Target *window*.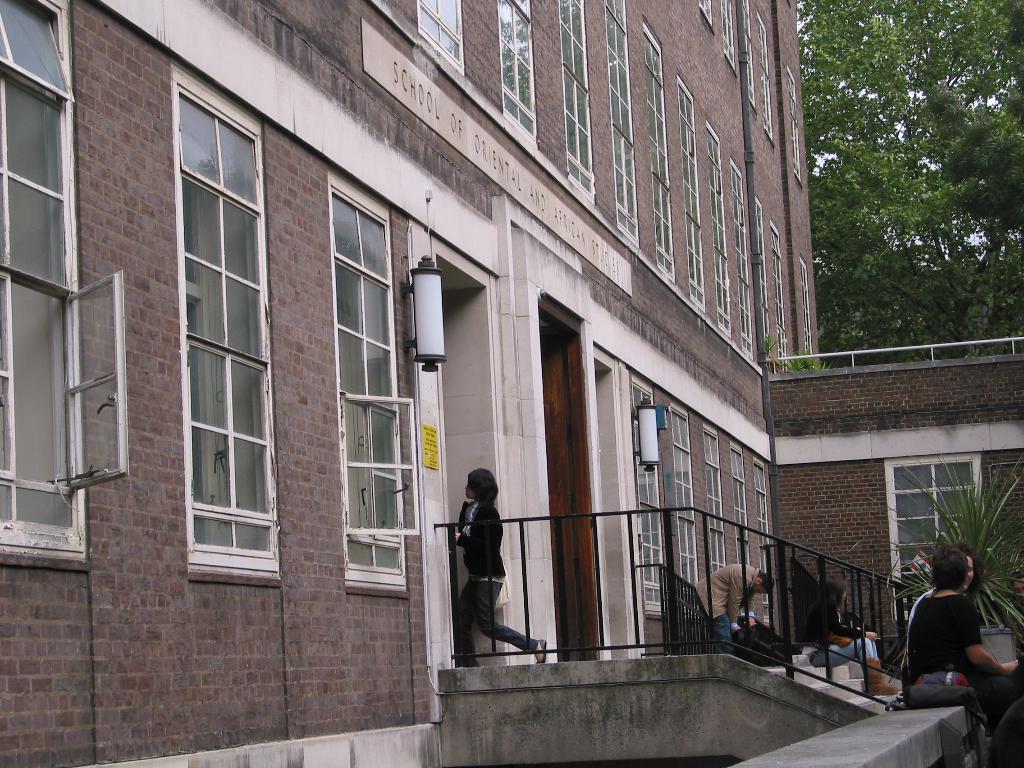
Target region: 733, 168, 760, 359.
